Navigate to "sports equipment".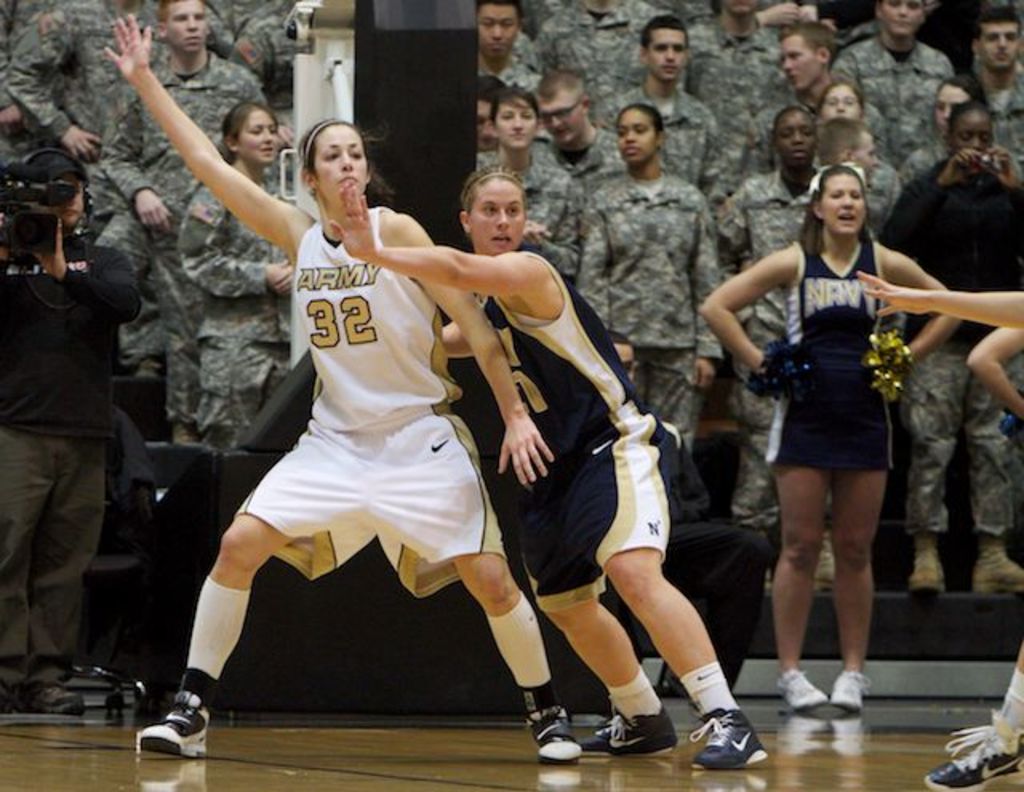
Navigation target: <region>522, 685, 579, 763</region>.
